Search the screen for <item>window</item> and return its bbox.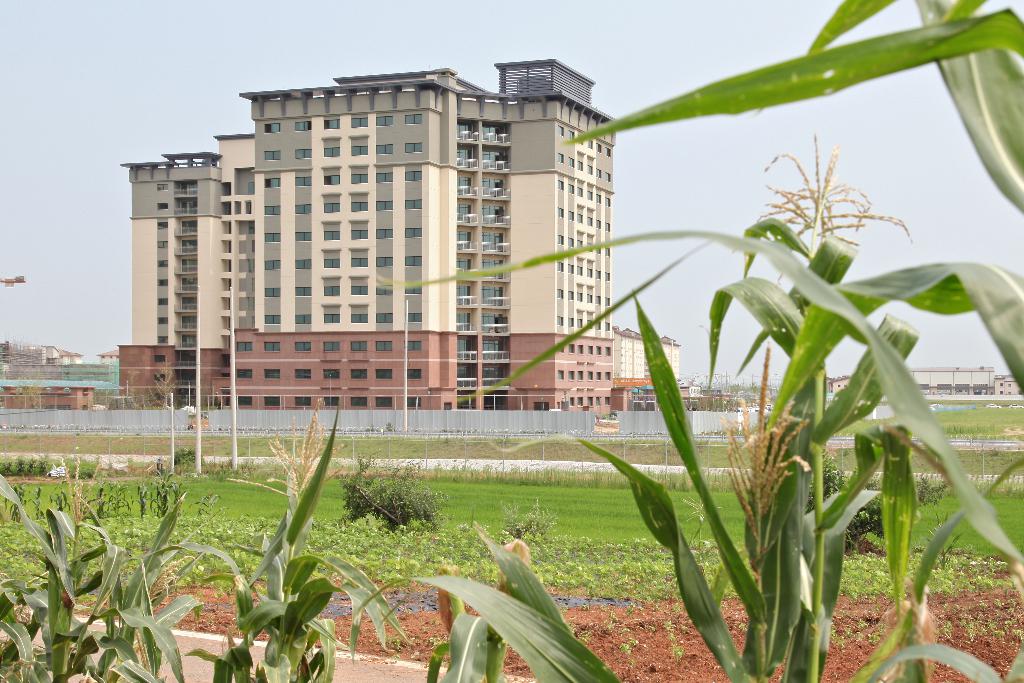
Found: <box>408,313,421,322</box>.
